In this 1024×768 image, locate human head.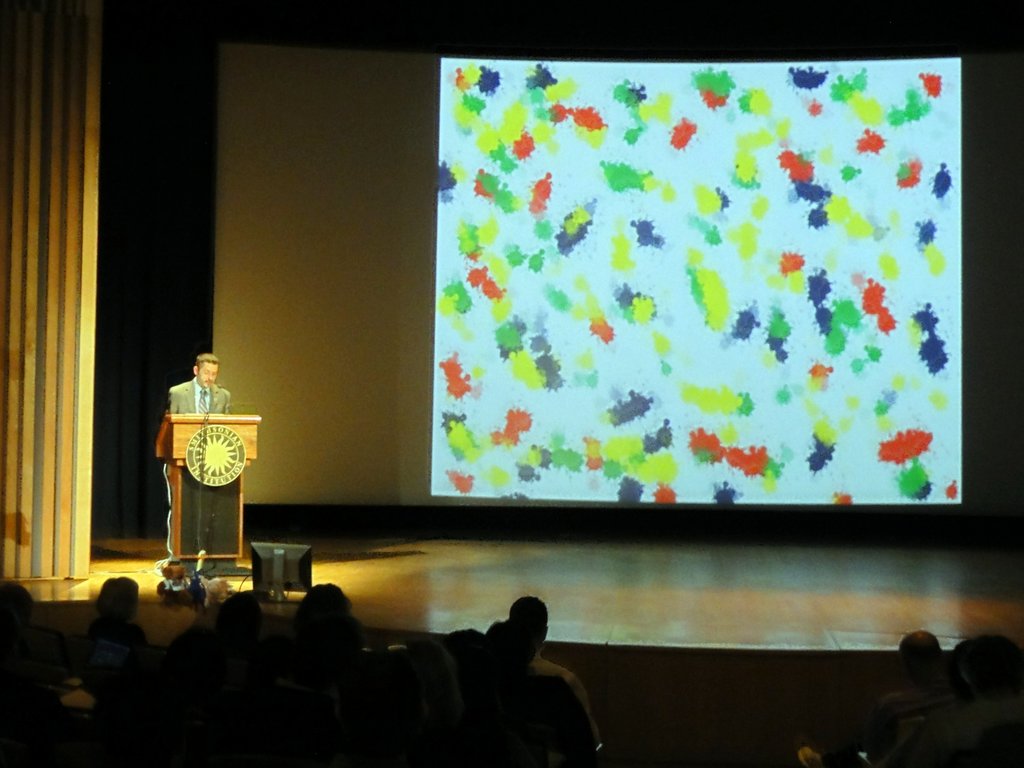
Bounding box: rect(99, 574, 141, 627).
